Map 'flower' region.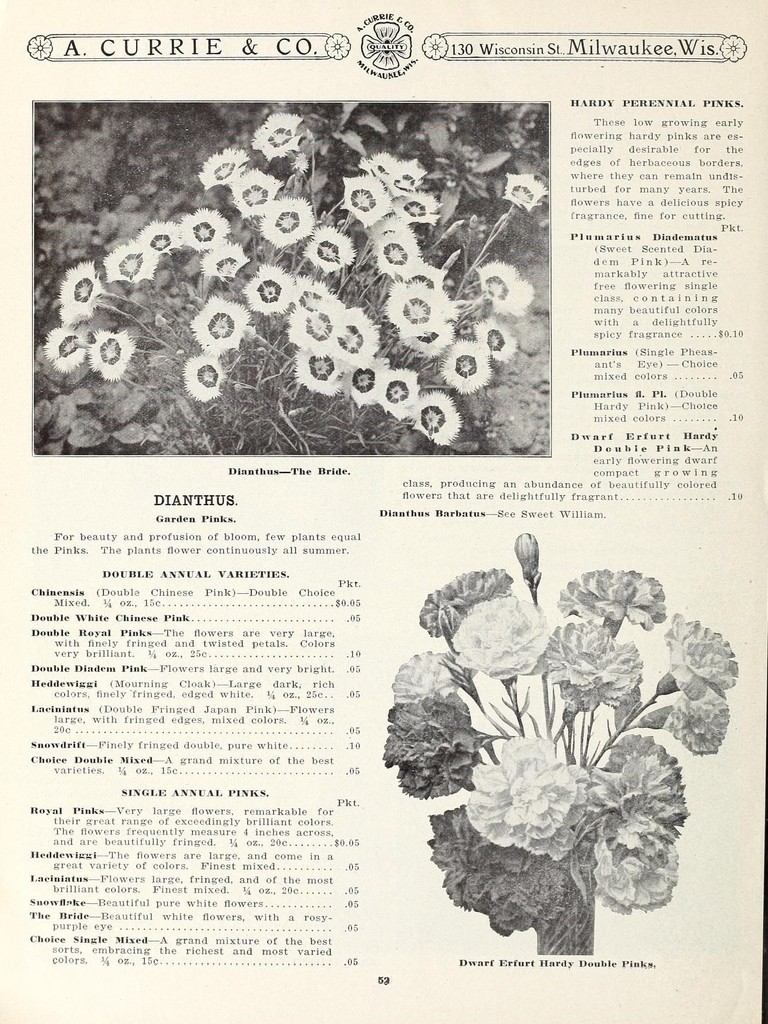
Mapped to box(459, 730, 582, 862).
